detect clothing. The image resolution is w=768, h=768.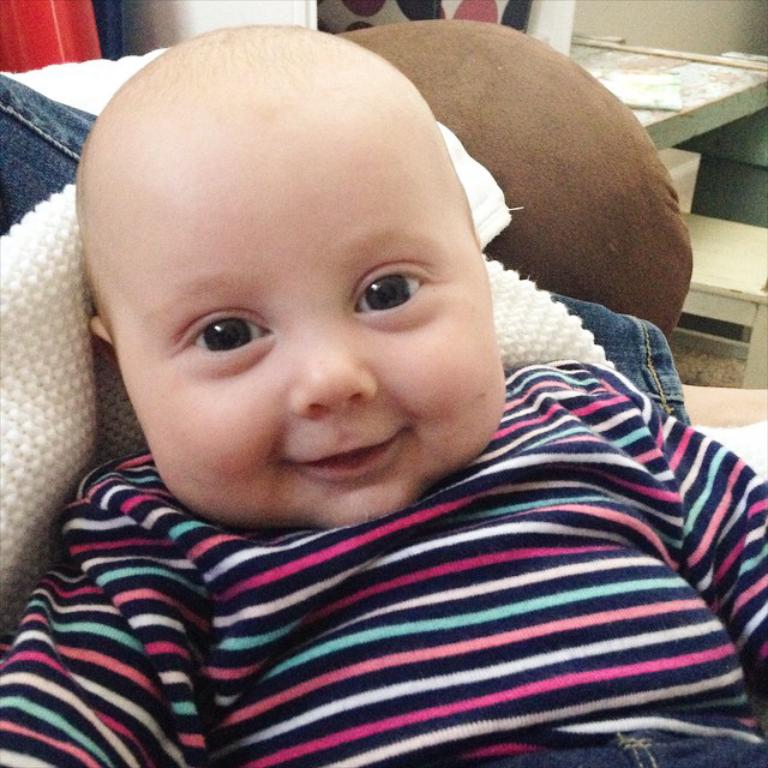
[0, 70, 698, 426].
